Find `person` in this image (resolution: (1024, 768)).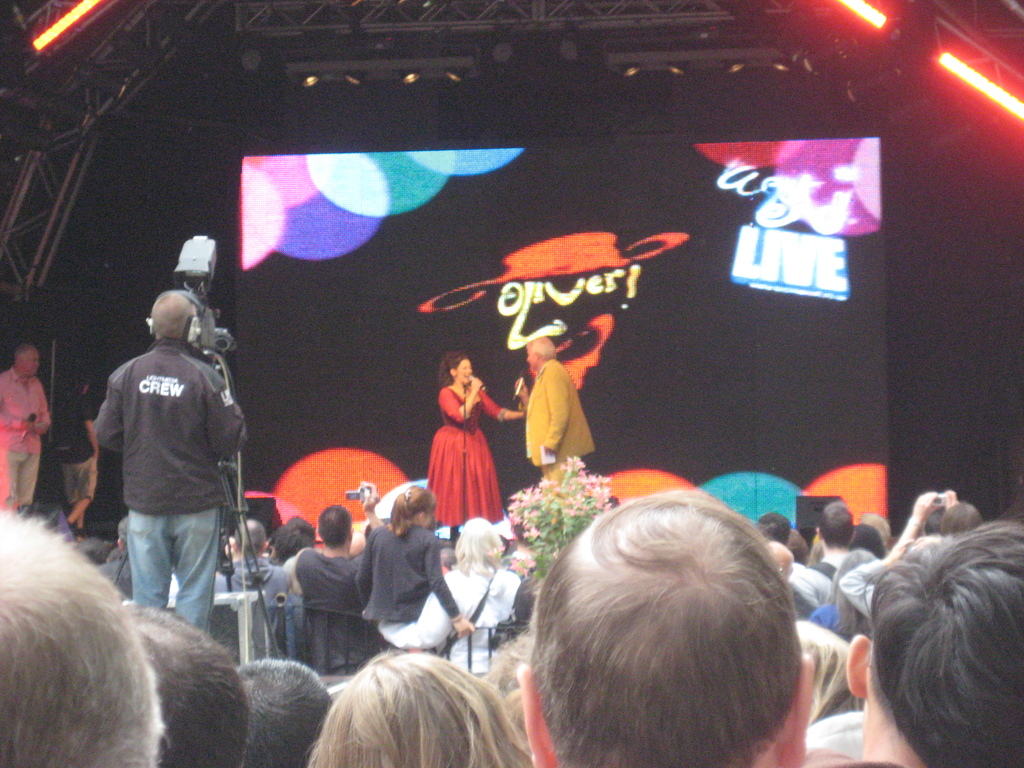
(left=831, top=552, right=897, bottom=618).
